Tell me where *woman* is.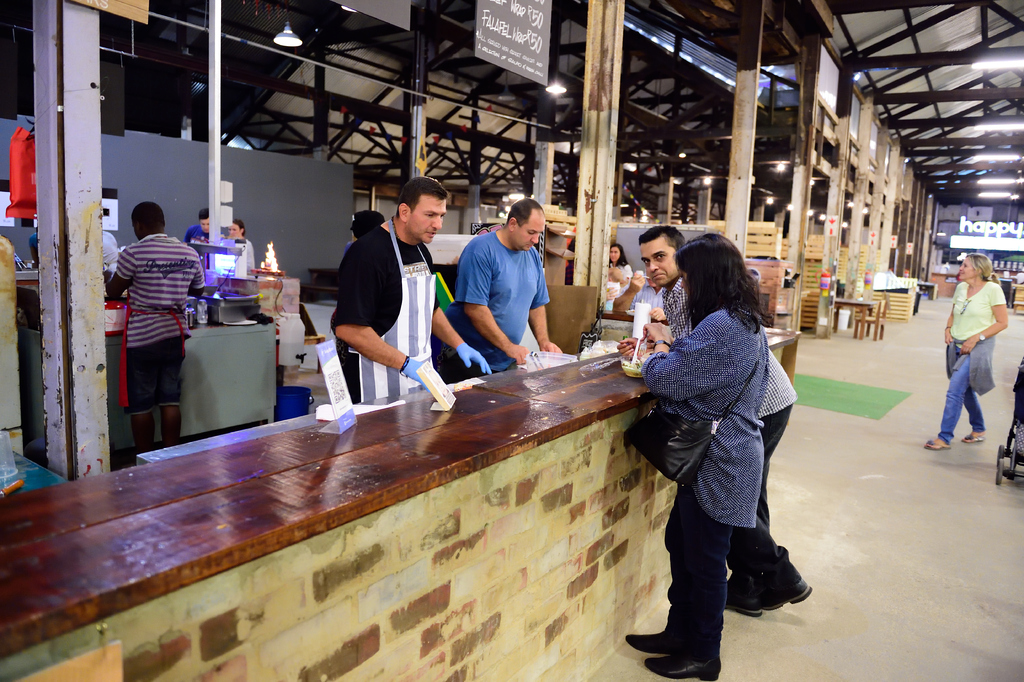
*woman* is at (left=920, top=250, right=1016, bottom=455).
